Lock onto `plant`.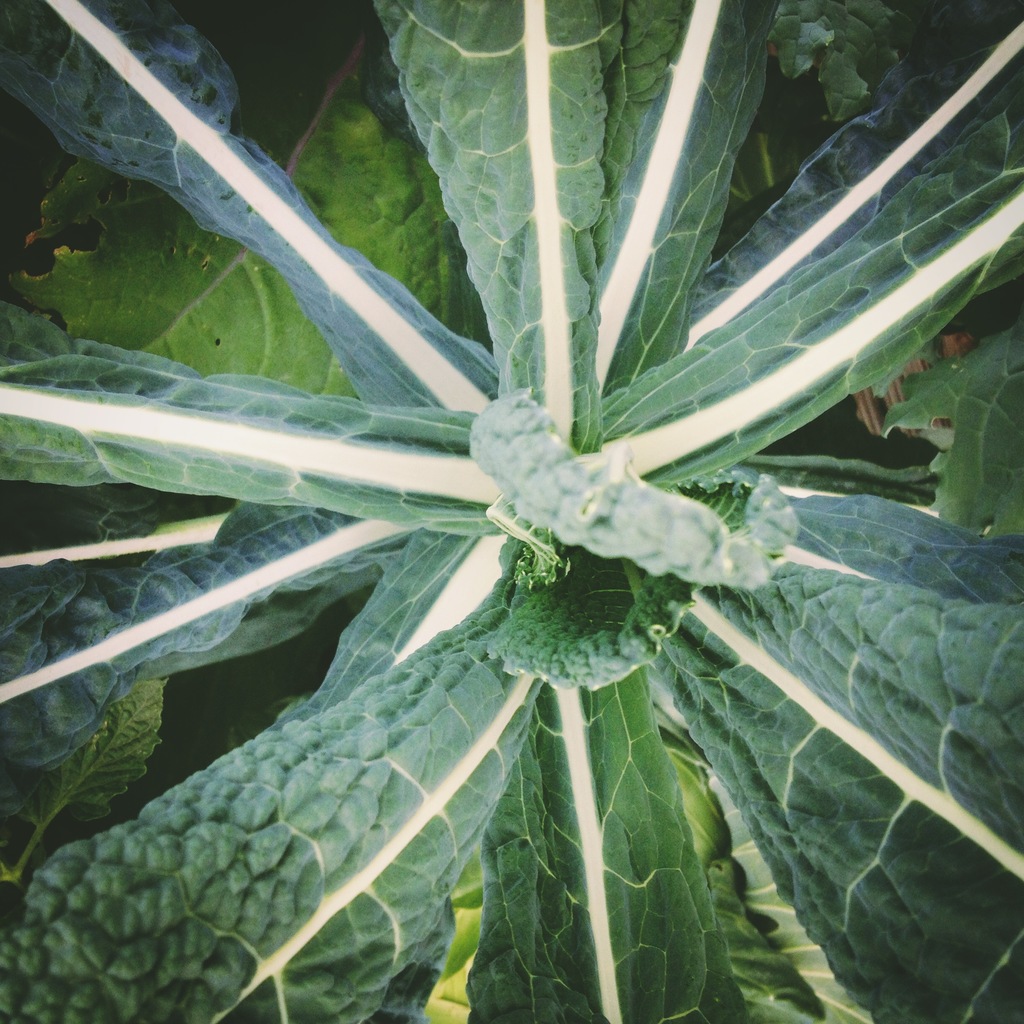
Locked: [19,0,1005,1014].
